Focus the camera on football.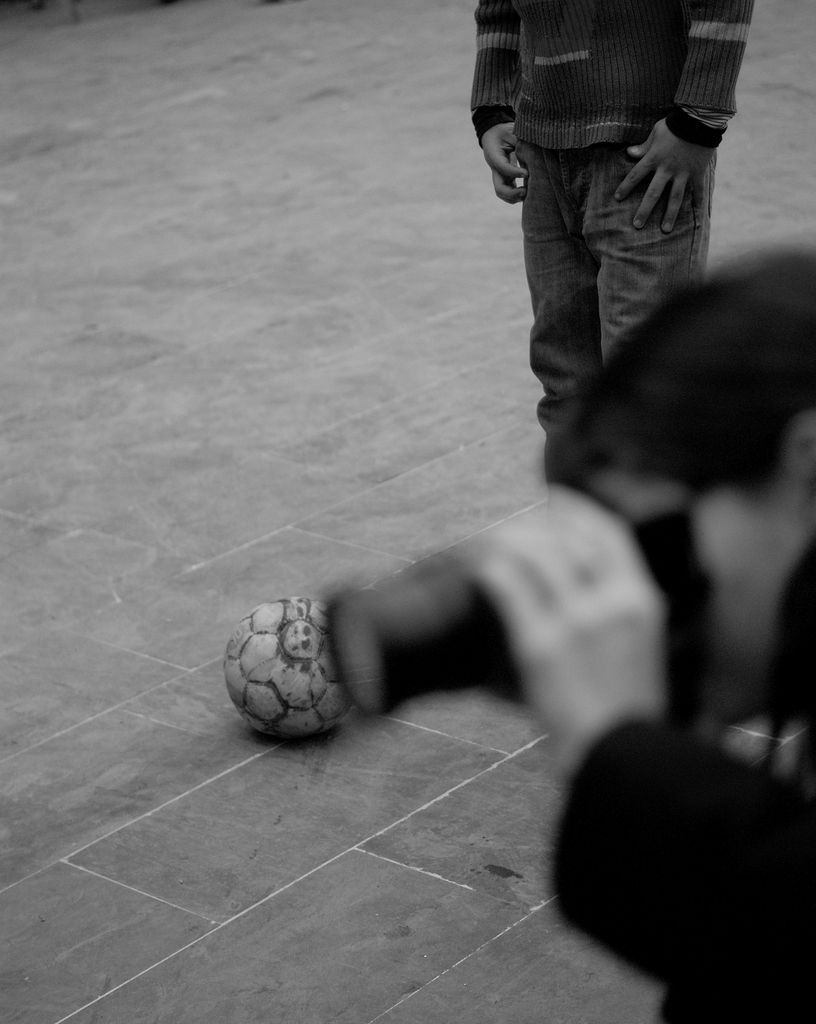
Focus region: (left=219, top=599, right=359, bottom=744).
